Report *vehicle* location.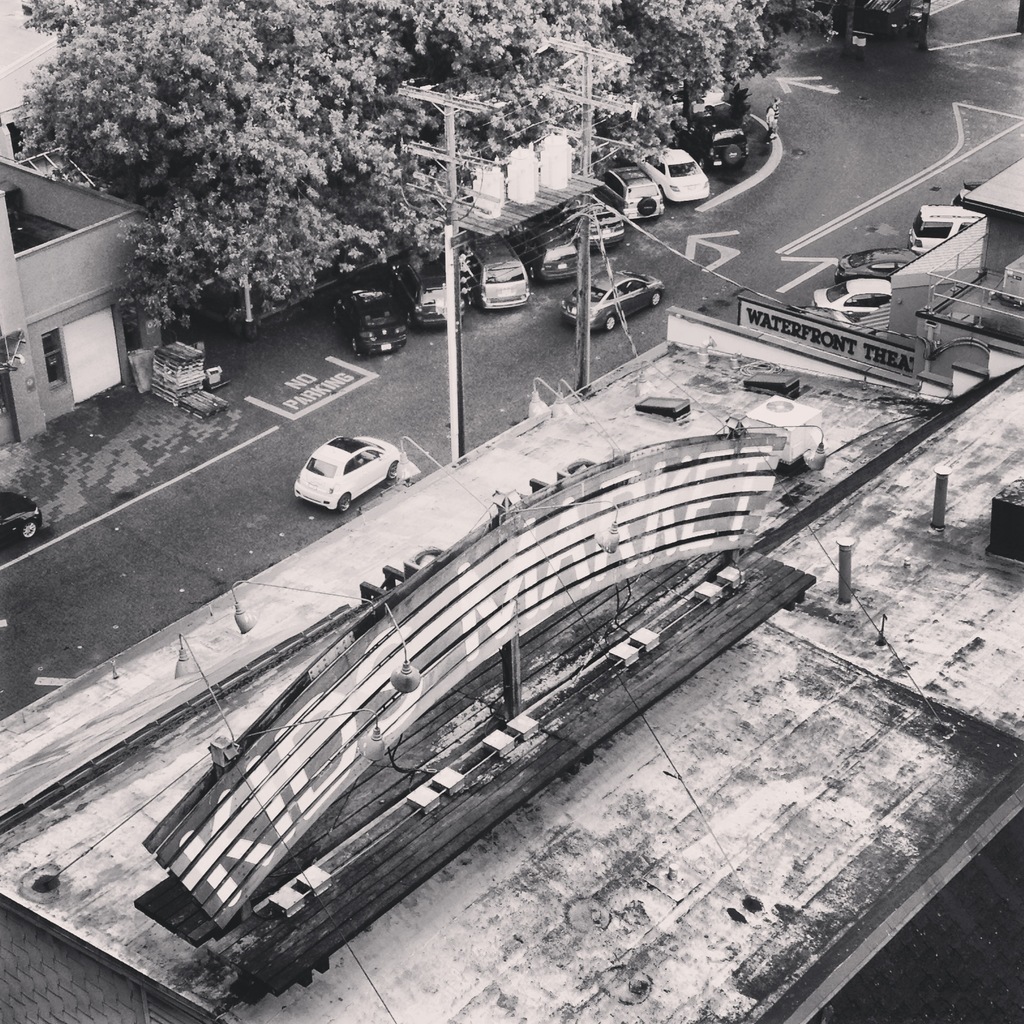
Report: bbox(641, 140, 707, 205).
